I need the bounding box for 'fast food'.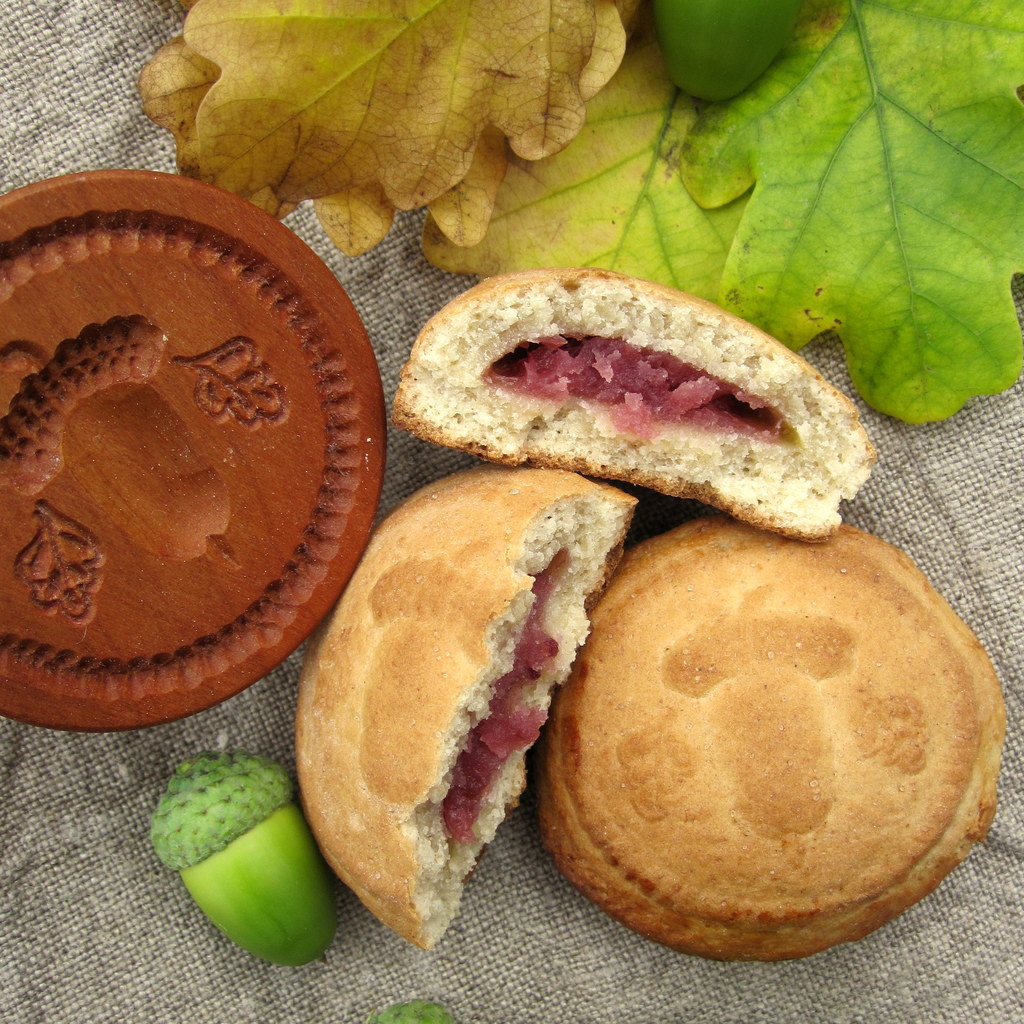
Here it is: 296, 460, 637, 949.
